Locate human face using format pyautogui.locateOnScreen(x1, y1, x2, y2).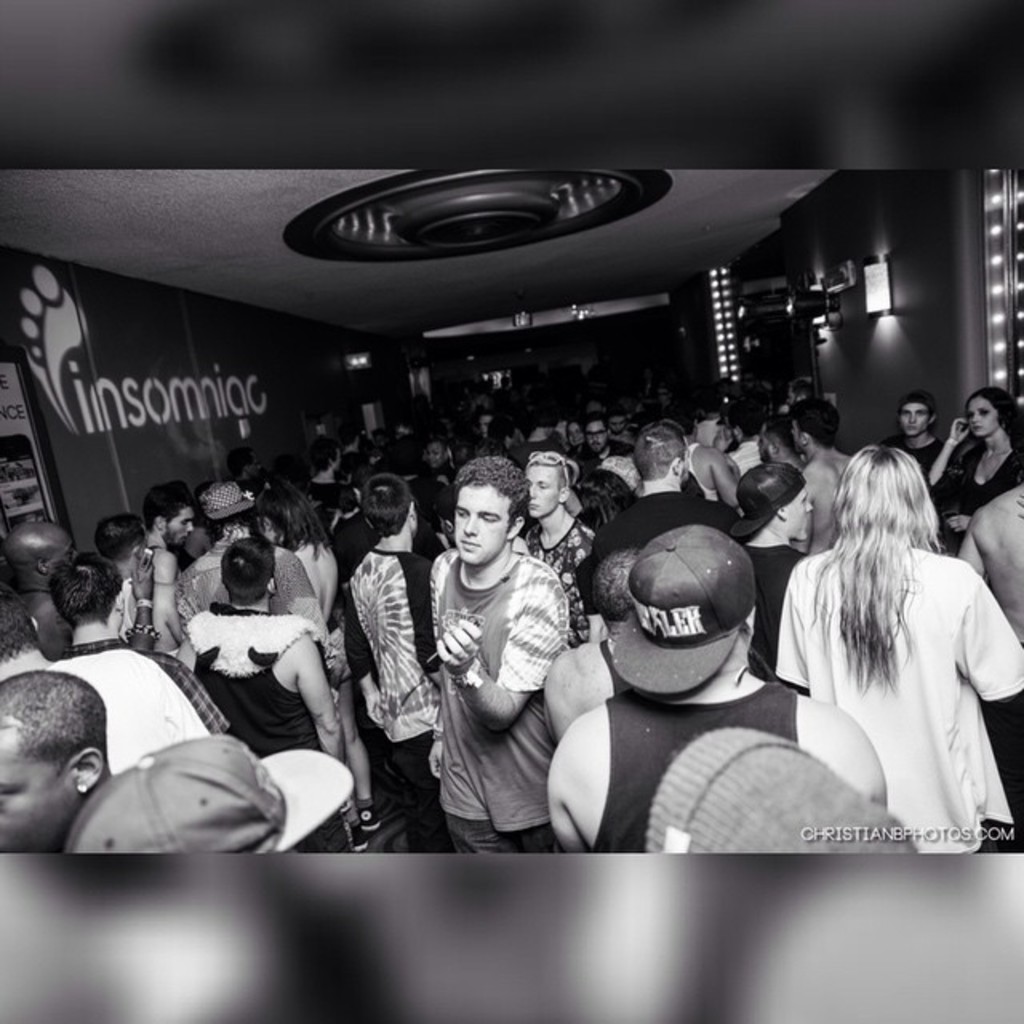
pyautogui.locateOnScreen(971, 395, 997, 438).
